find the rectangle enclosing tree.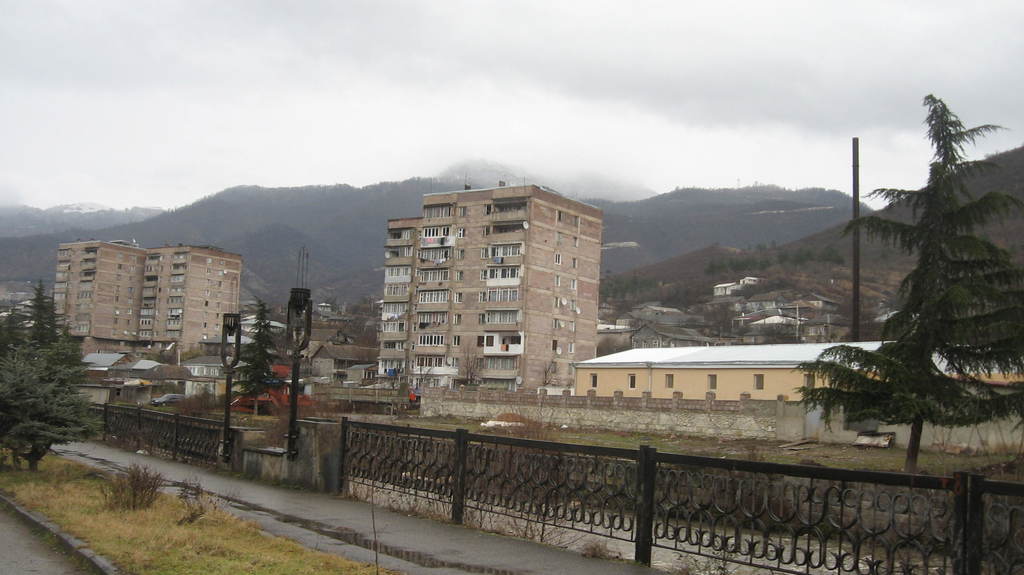
(708, 238, 858, 287).
